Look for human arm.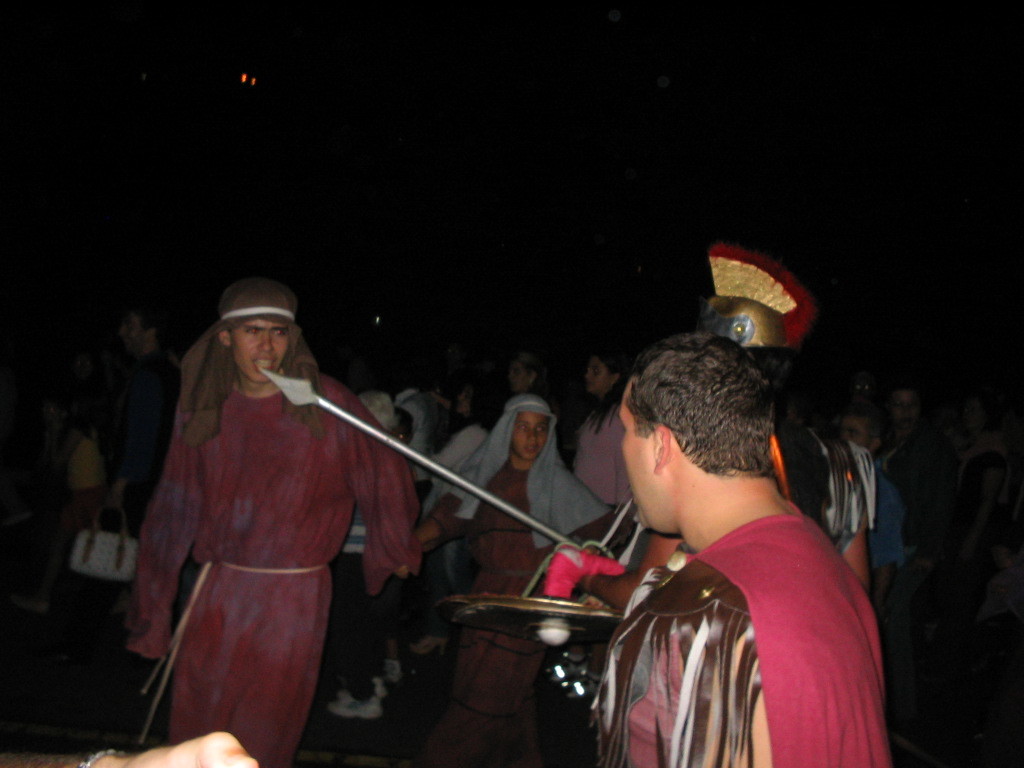
Found: [399,490,459,579].
